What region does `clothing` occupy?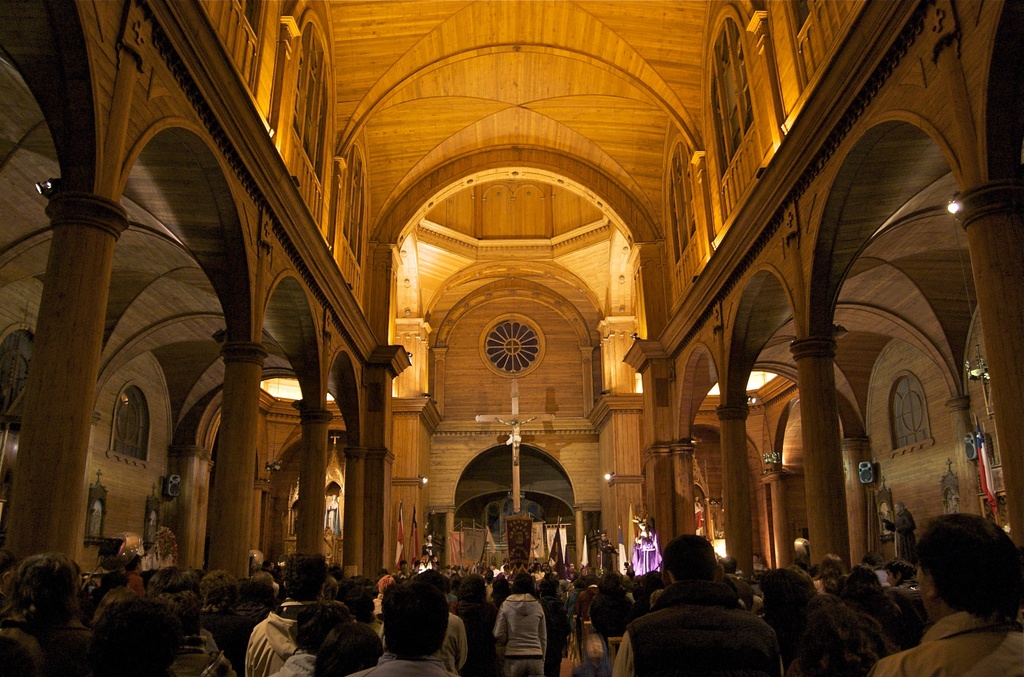
locate(245, 591, 300, 676).
